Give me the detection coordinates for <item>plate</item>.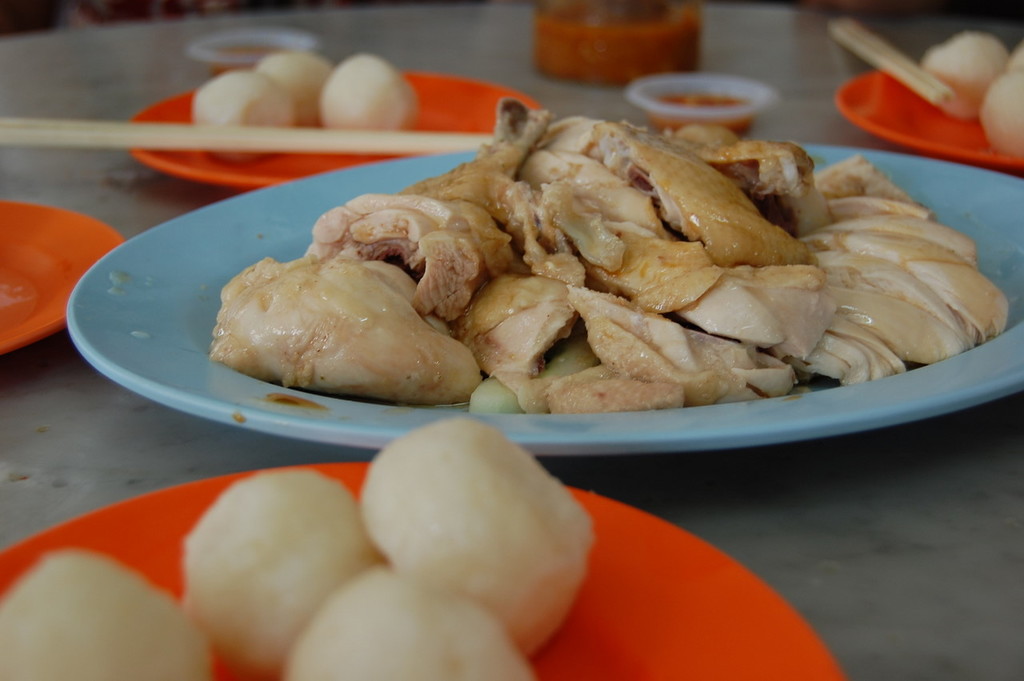
x1=122, y1=71, x2=544, y2=195.
